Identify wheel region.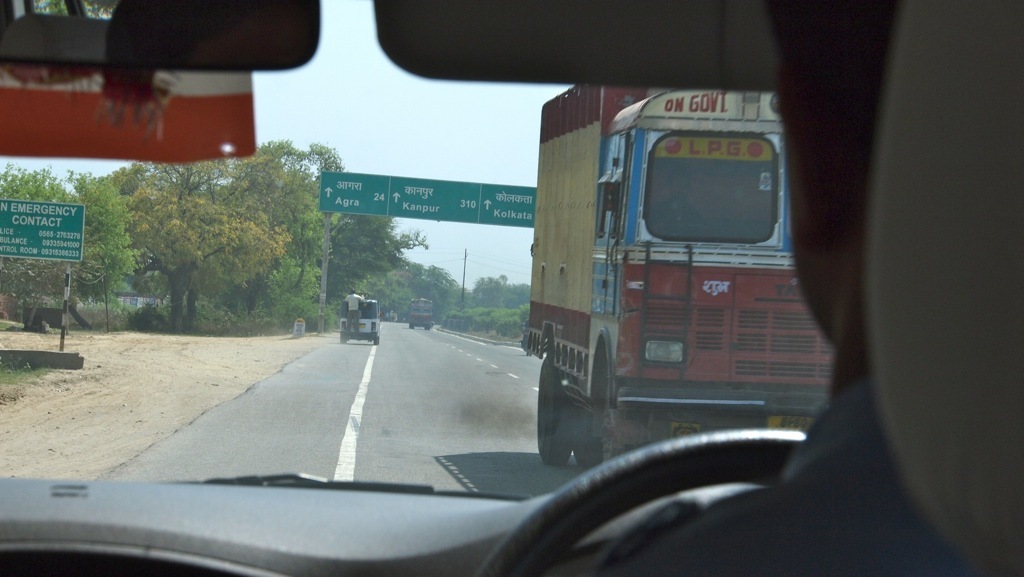
Region: 340,336,347,343.
